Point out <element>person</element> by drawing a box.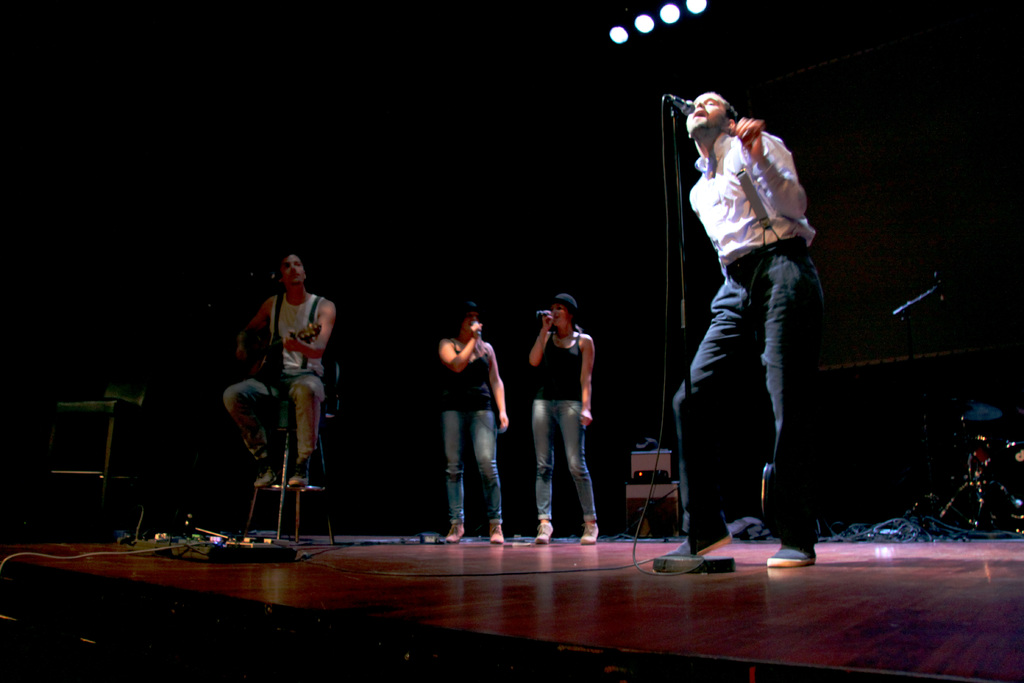
detection(218, 251, 336, 493).
